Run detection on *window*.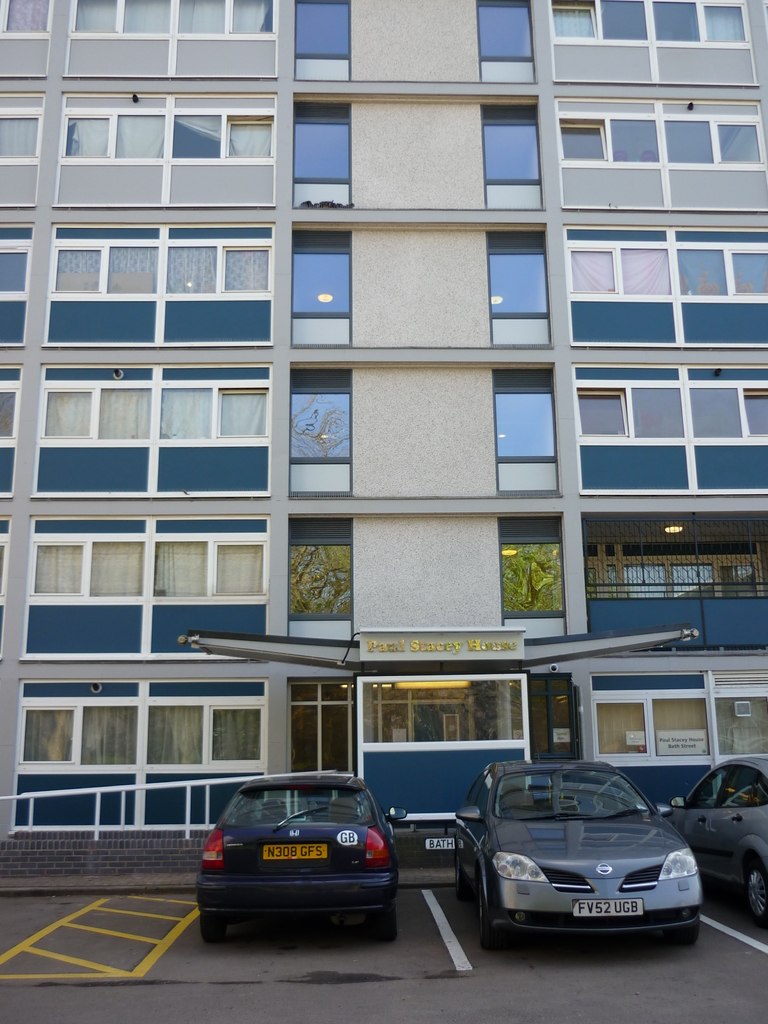
Result: (490,373,555,457).
